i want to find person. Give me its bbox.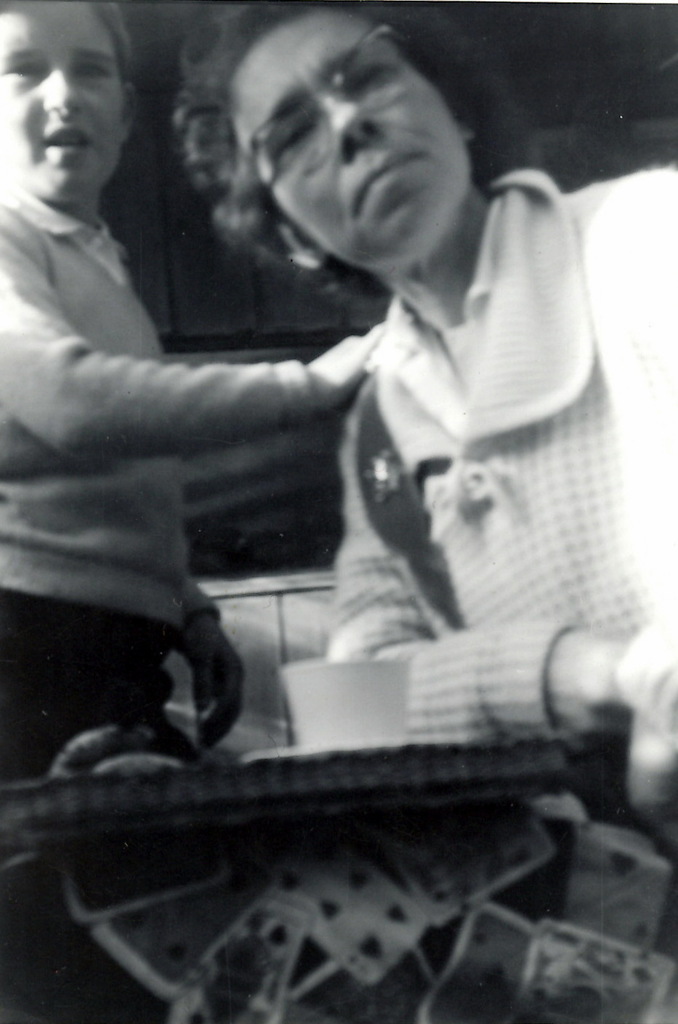
bbox=[177, 0, 677, 861].
